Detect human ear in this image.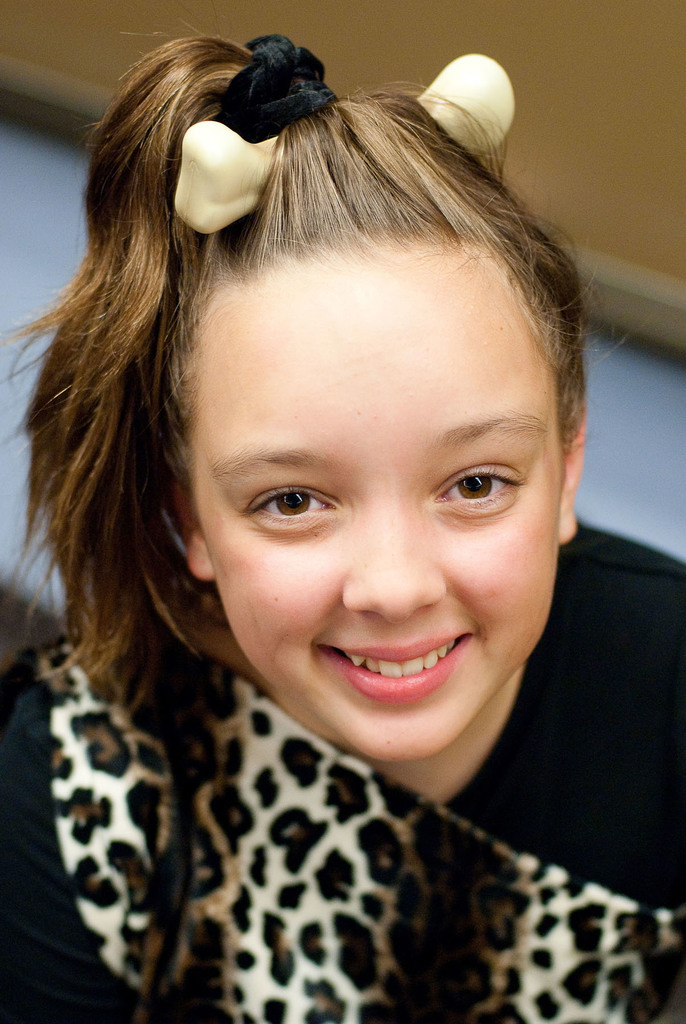
Detection: (left=559, top=392, right=587, bottom=547).
